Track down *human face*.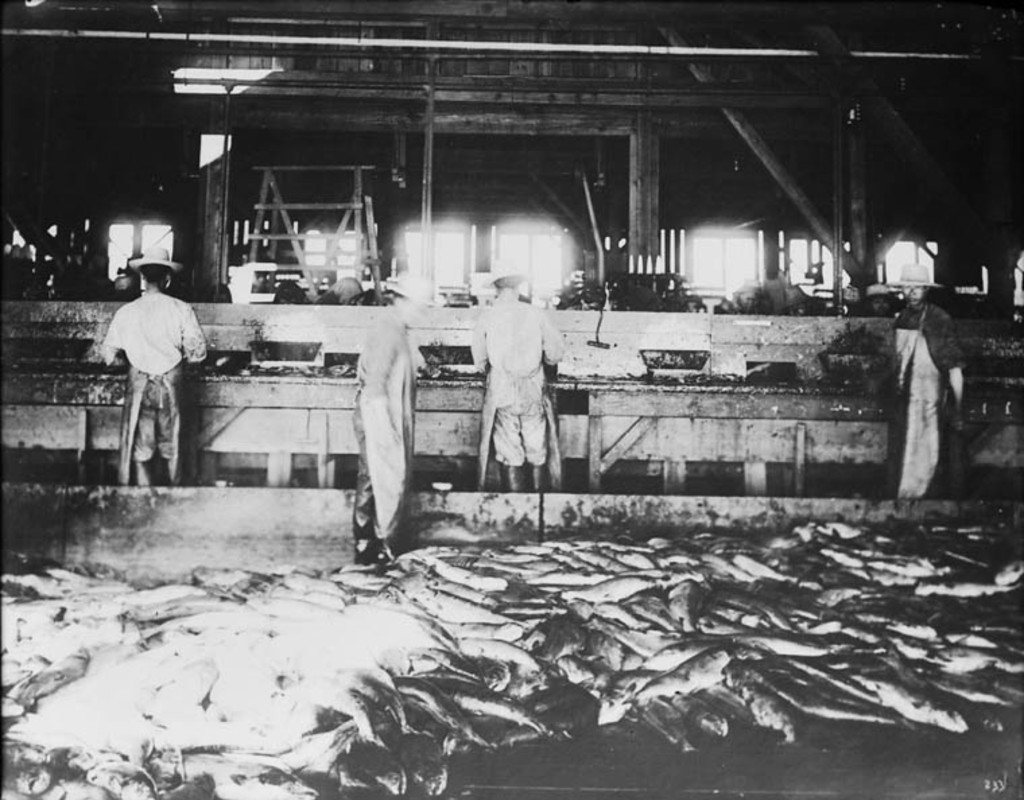
Tracked to <box>899,281,927,304</box>.
